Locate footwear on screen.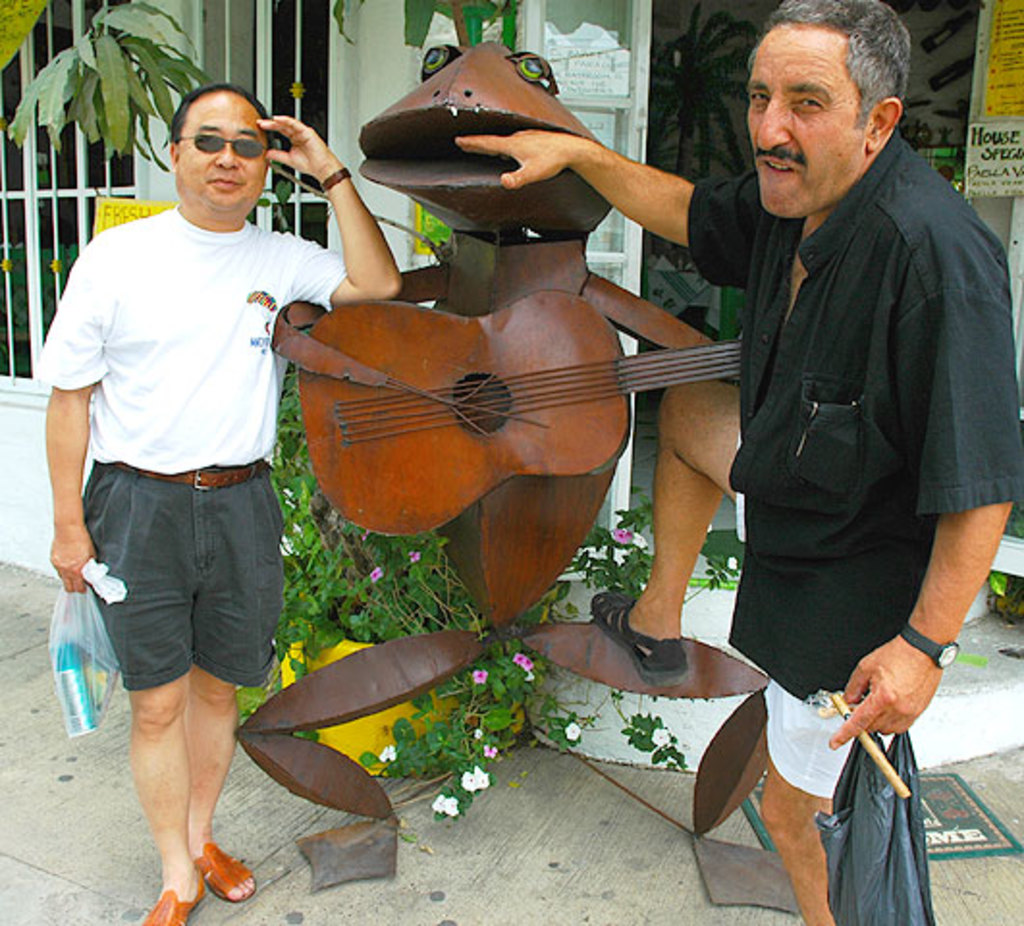
On screen at 596 585 683 677.
